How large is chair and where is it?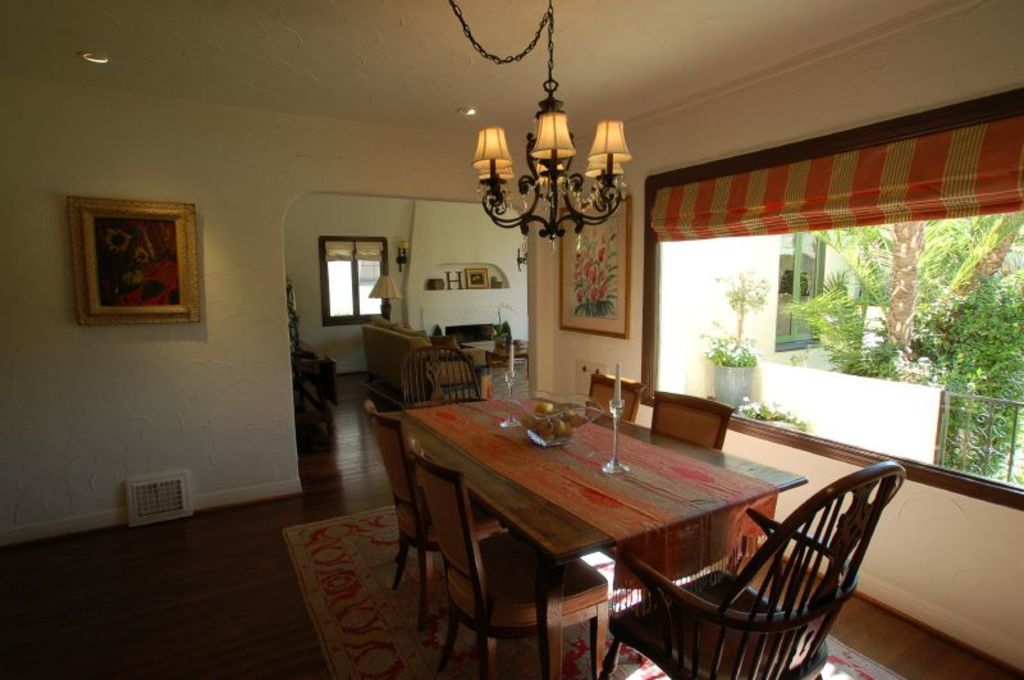
Bounding box: [x1=362, y1=401, x2=508, y2=633].
